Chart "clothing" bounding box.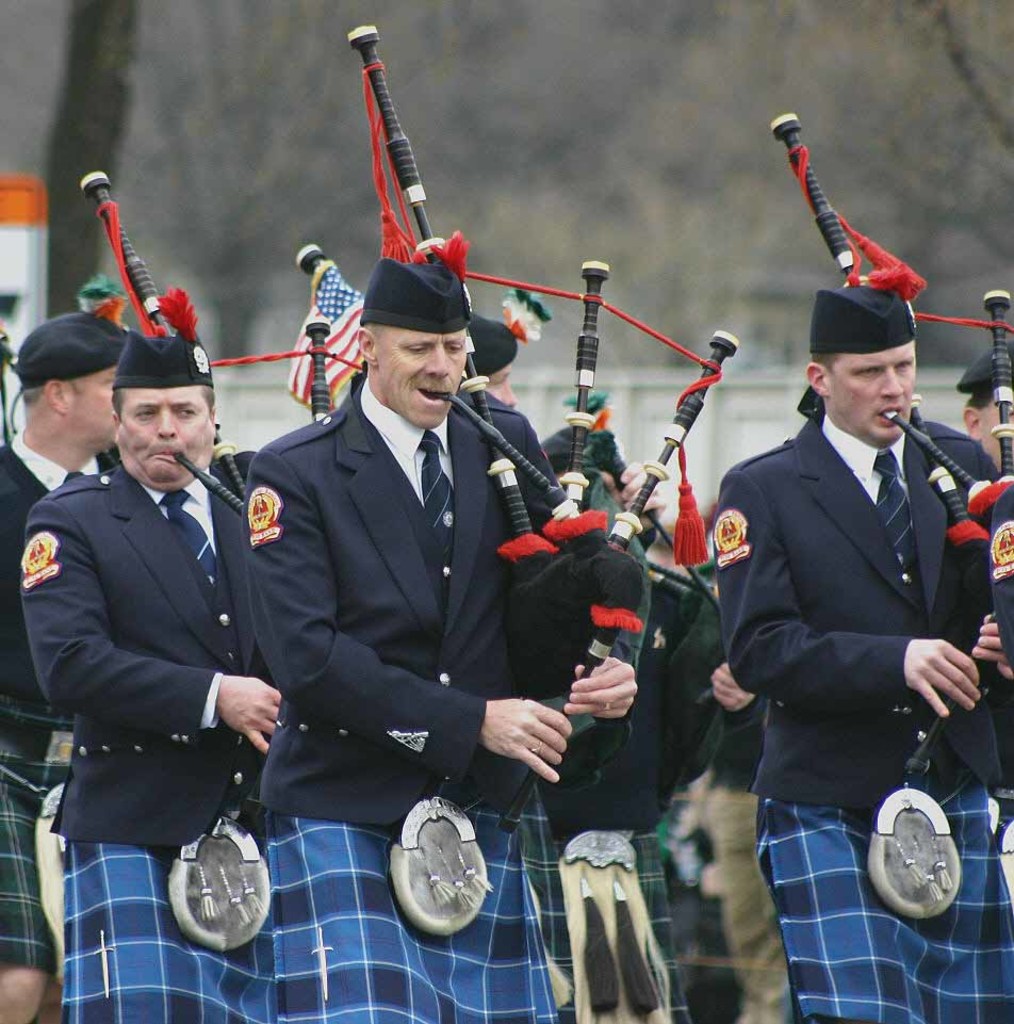
Charted: [x1=0, y1=430, x2=112, y2=959].
